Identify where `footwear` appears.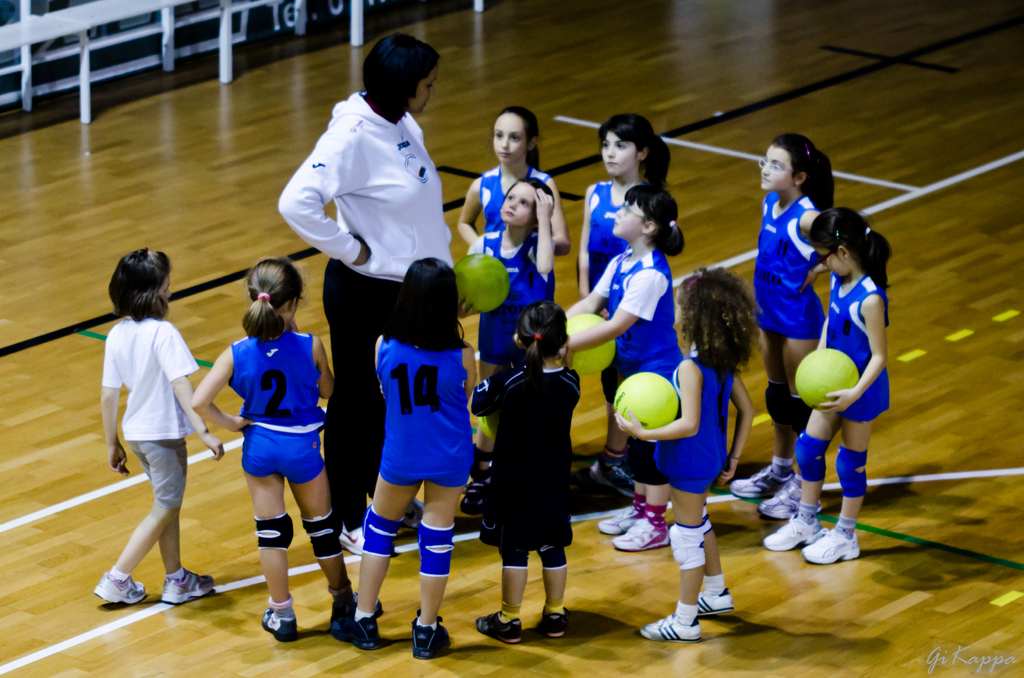
Appears at [x1=340, y1=519, x2=363, y2=554].
